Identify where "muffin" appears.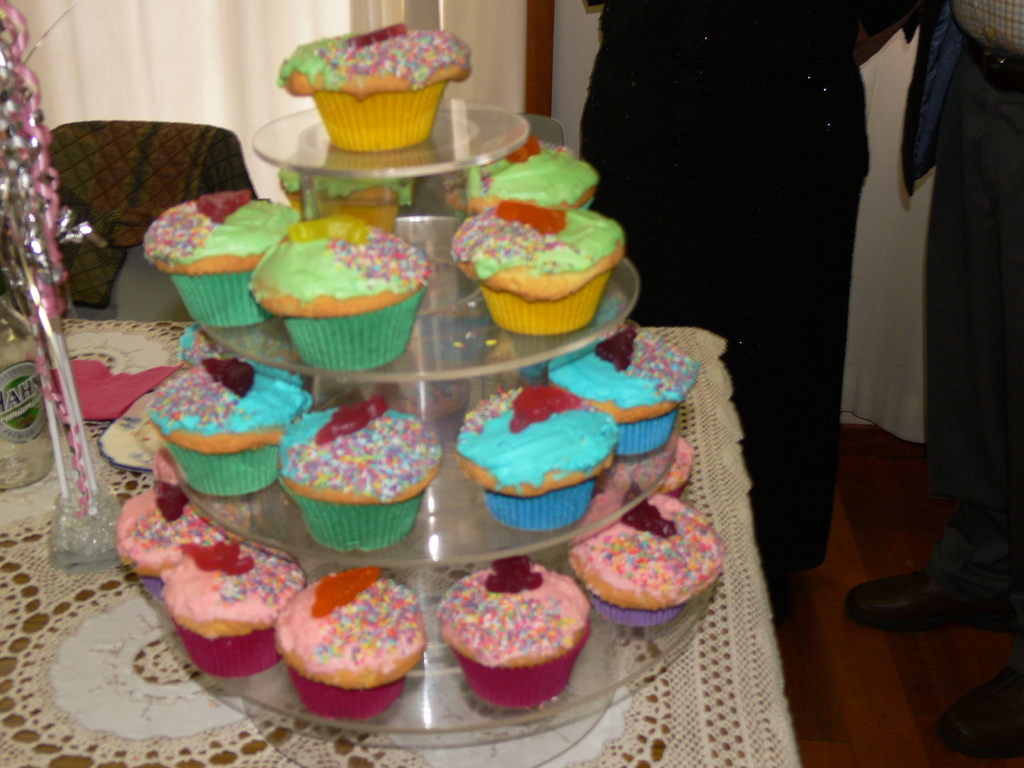
Appears at 432,553,593,712.
